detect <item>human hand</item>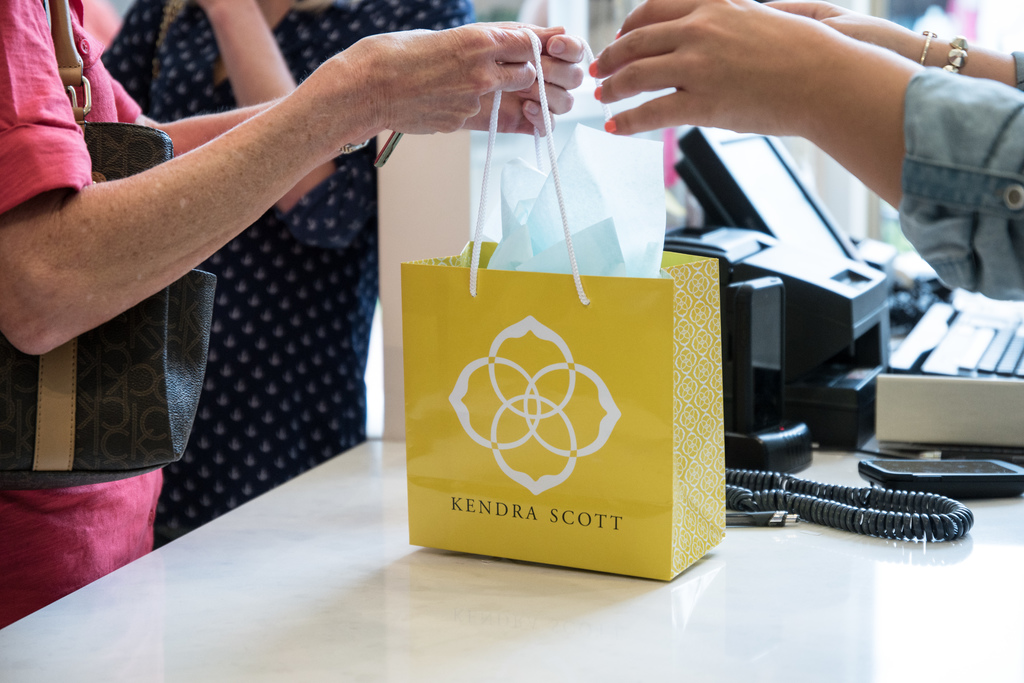
l=598, t=0, r=979, b=198
